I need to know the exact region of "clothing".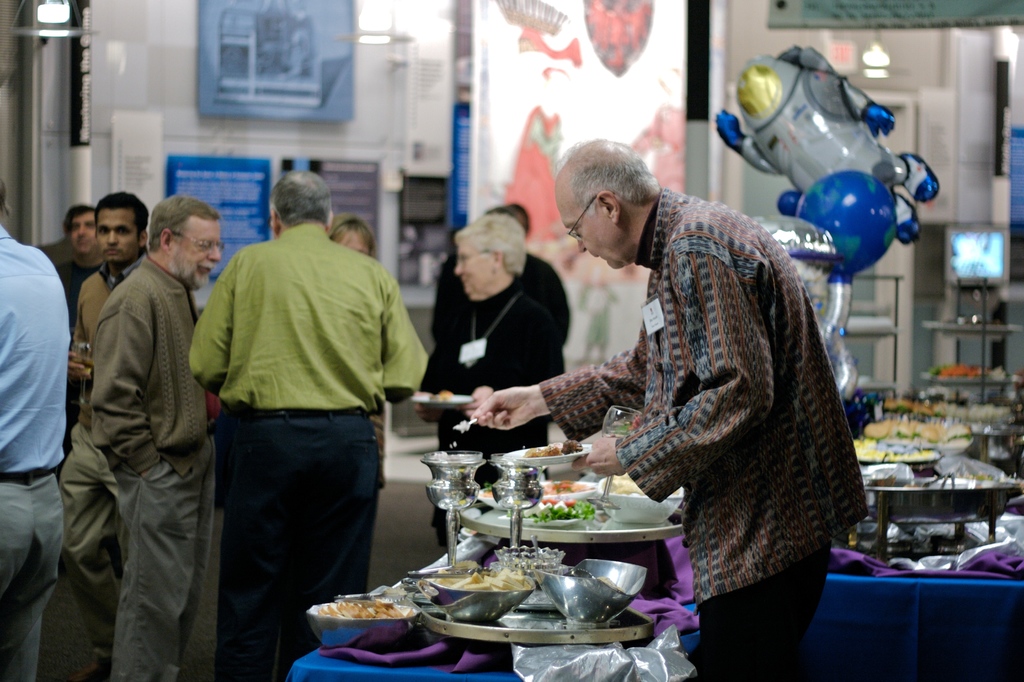
Region: bbox=(213, 417, 385, 681).
